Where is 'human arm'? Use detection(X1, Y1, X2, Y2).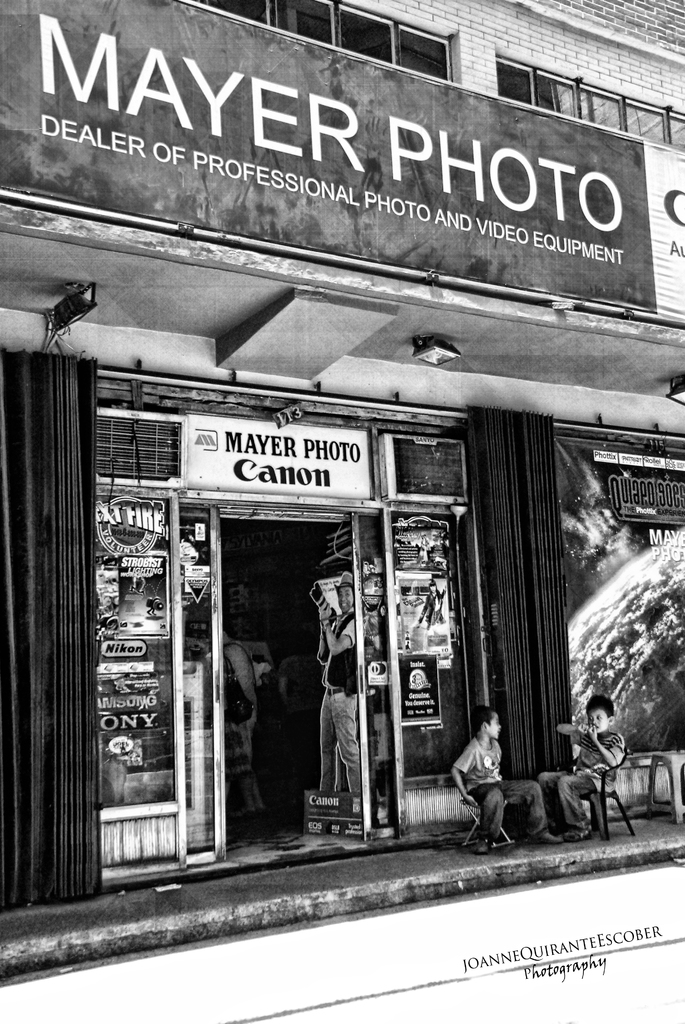
detection(587, 729, 626, 771).
